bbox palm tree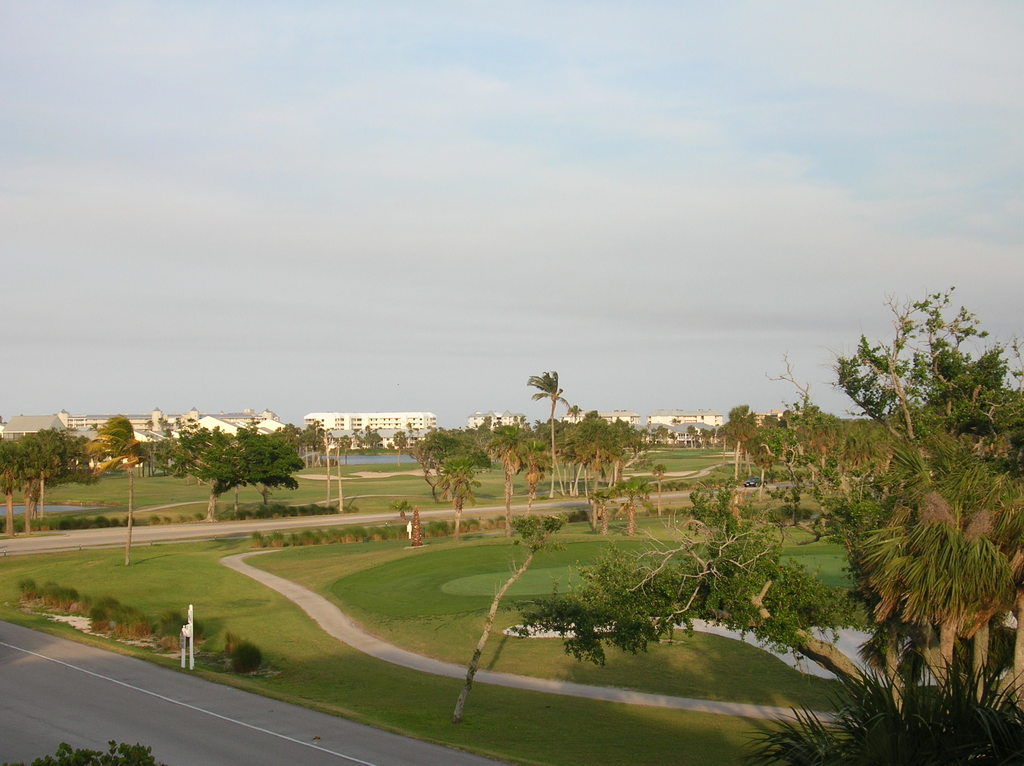
box=[81, 411, 149, 566]
